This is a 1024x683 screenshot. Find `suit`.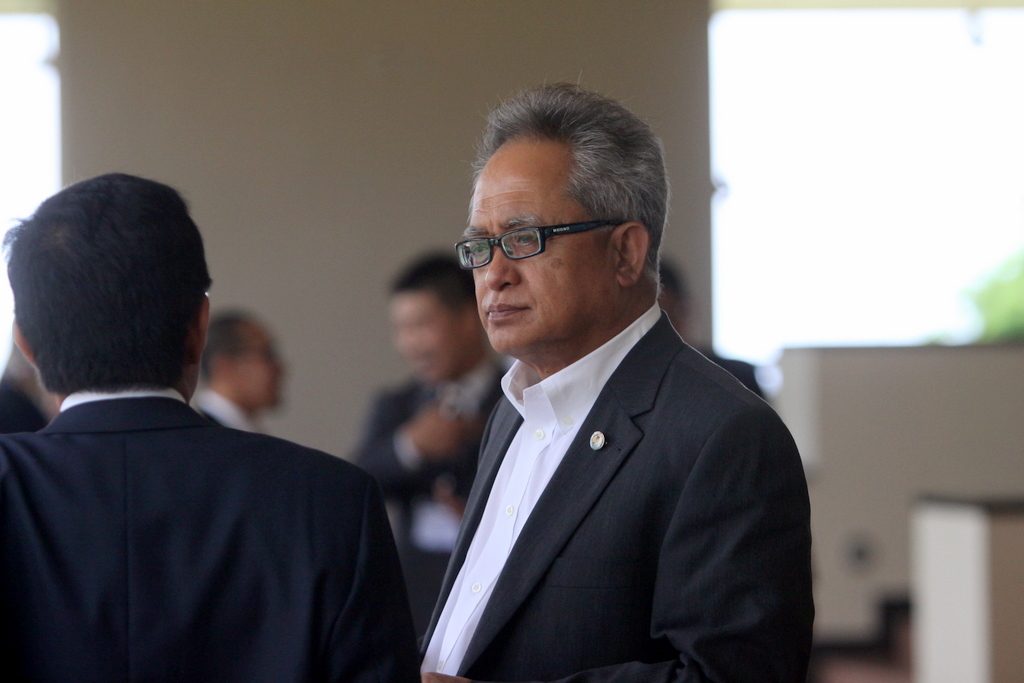
Bounding box: bbox(382, 228, 808, 678).
